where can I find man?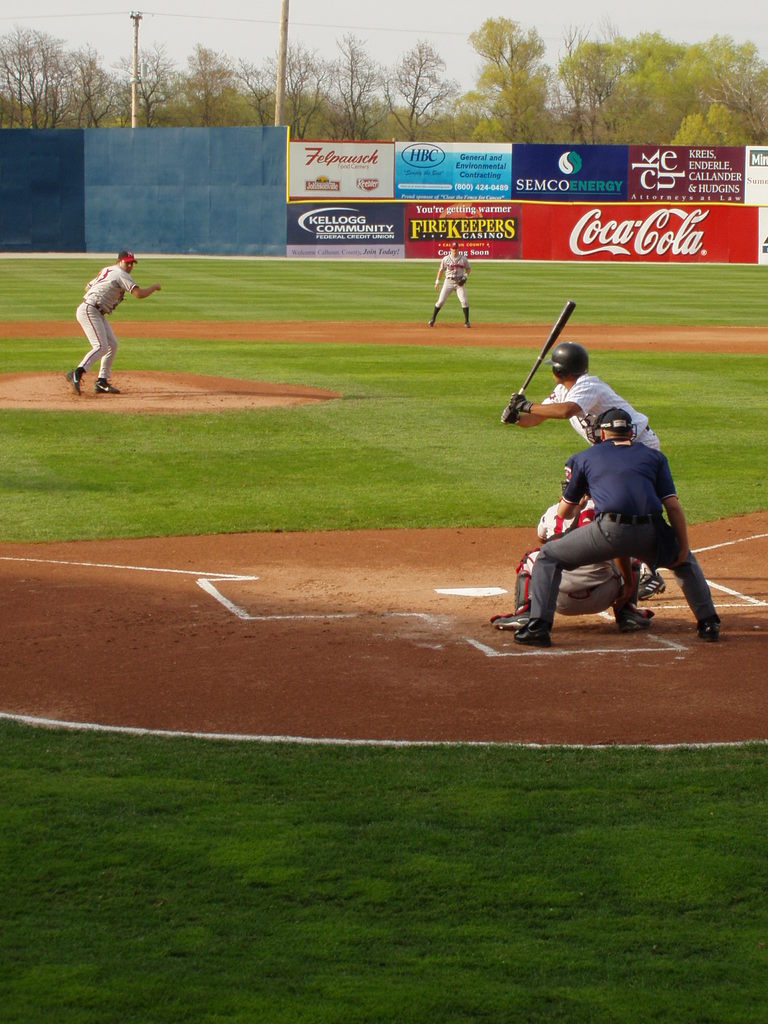
You can find it at 520, 404, 719, 646.
